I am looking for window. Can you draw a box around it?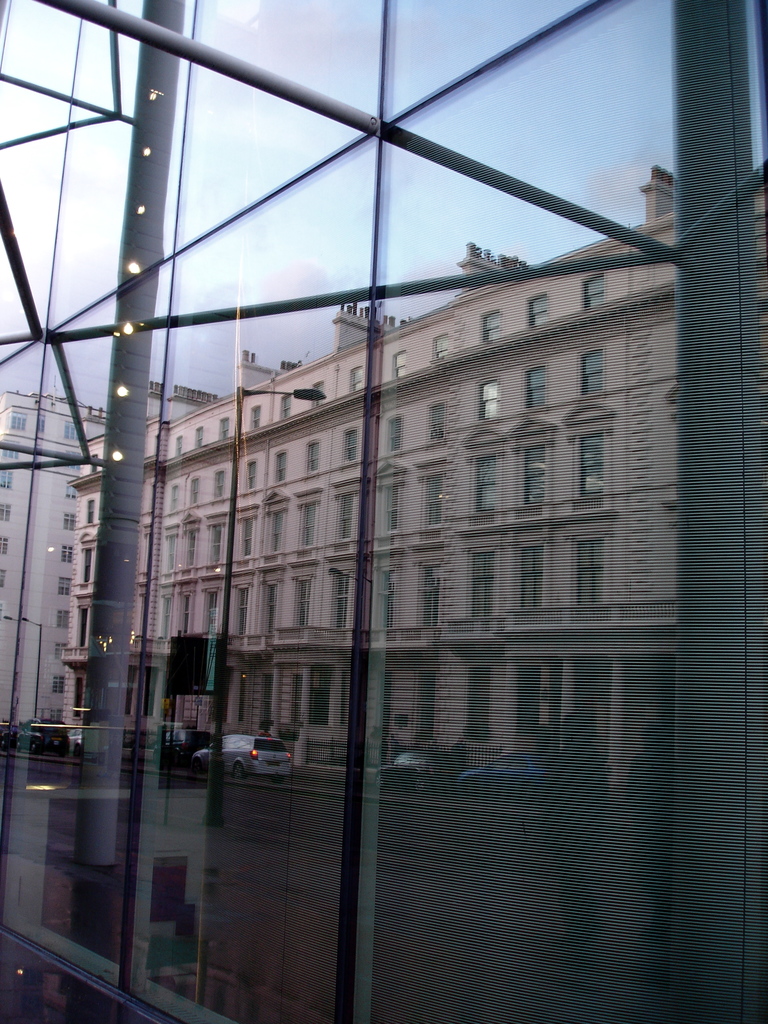
Sure, the bounding box is (275,451,287,486).
